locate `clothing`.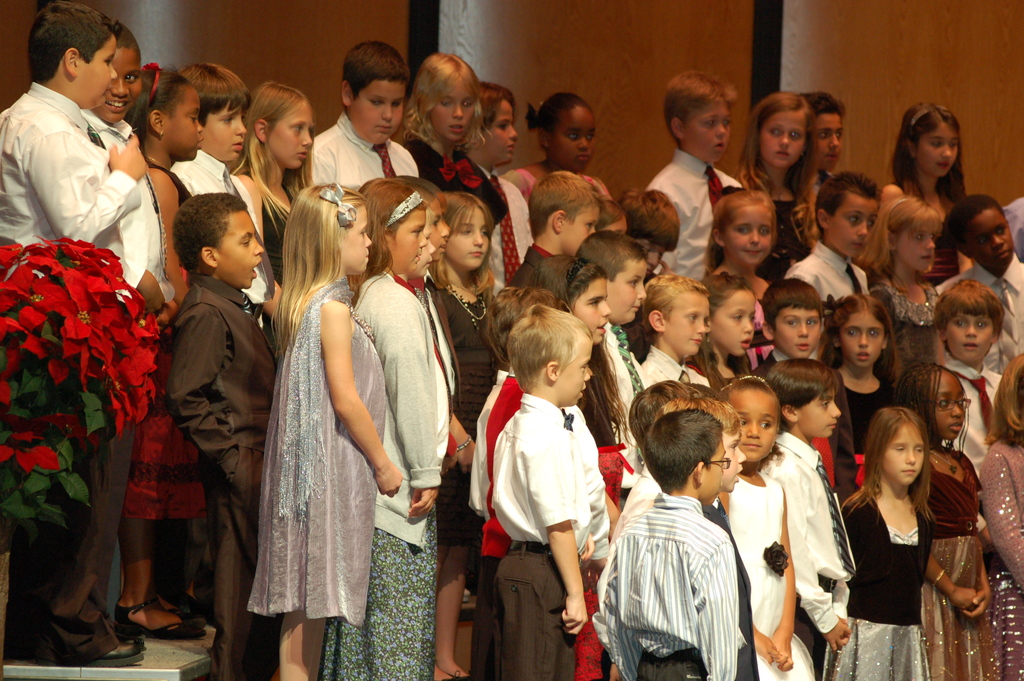
Bounding box: rect(252, 280, 380, 598).
